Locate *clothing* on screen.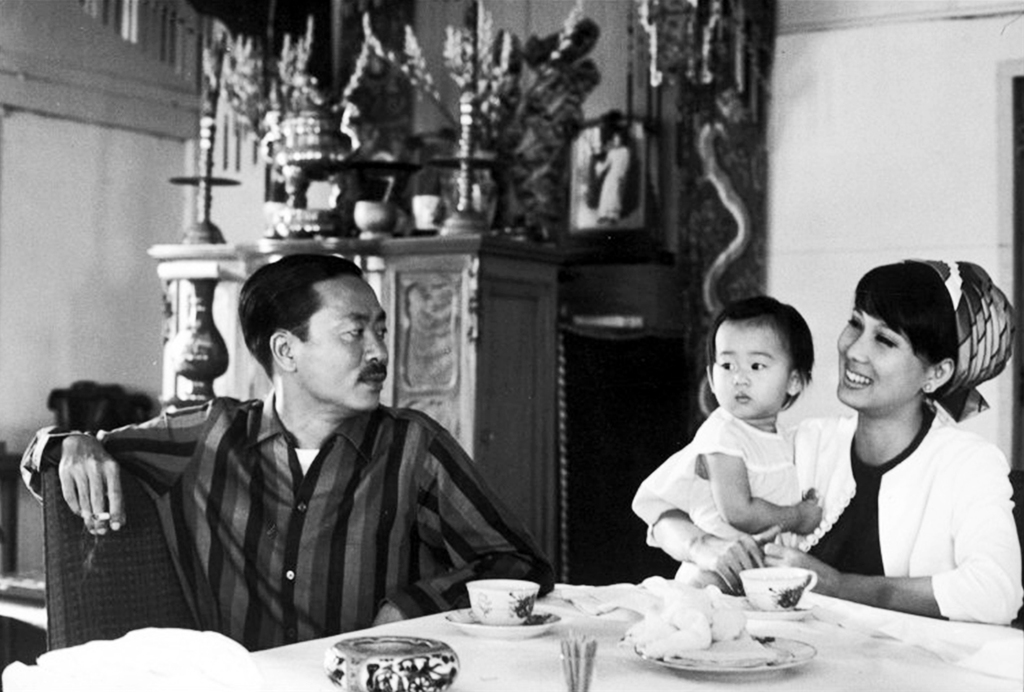
On screen at box=[106, 341, 565, 659].
